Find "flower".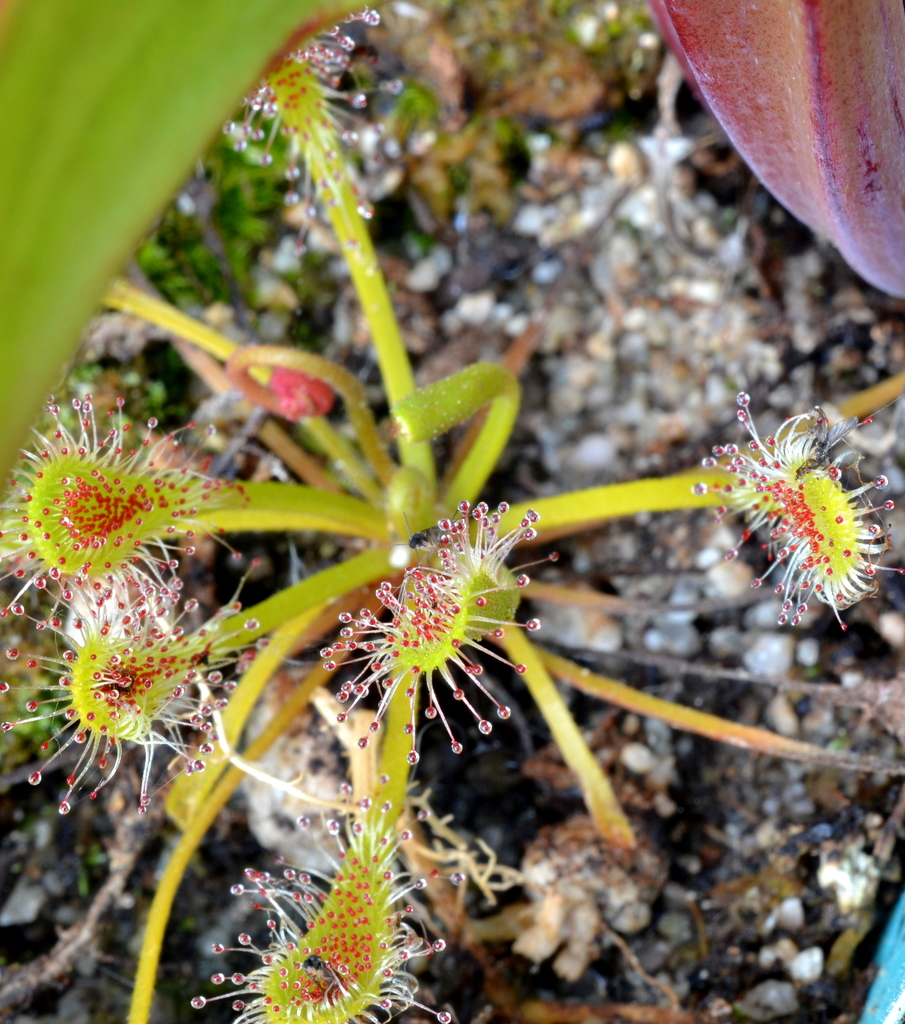
x1=0, y1=389, x2=240, y2=622.
